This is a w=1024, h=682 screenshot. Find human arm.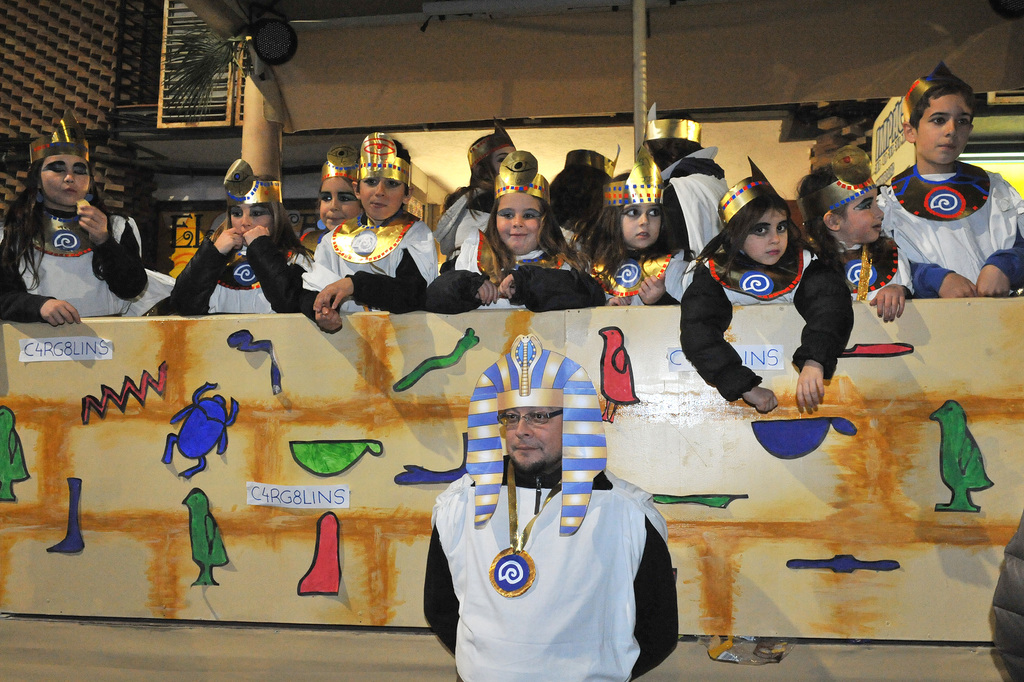
Bounding box: 163:219:246:314.
